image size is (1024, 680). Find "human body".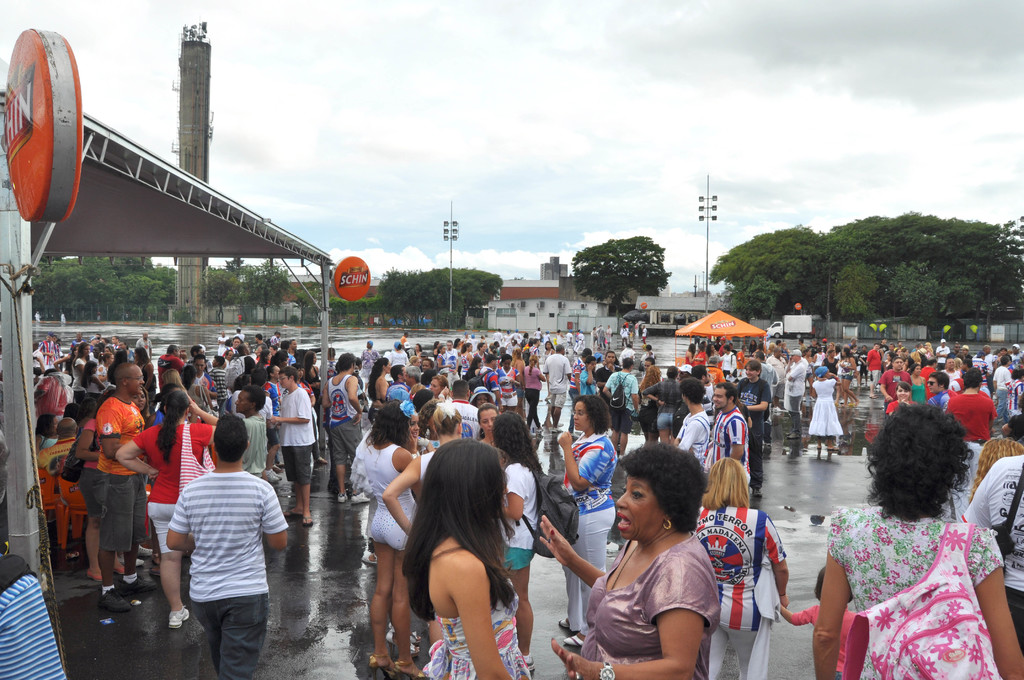
<bbox>562, 462, 739, 679</bbox>.
